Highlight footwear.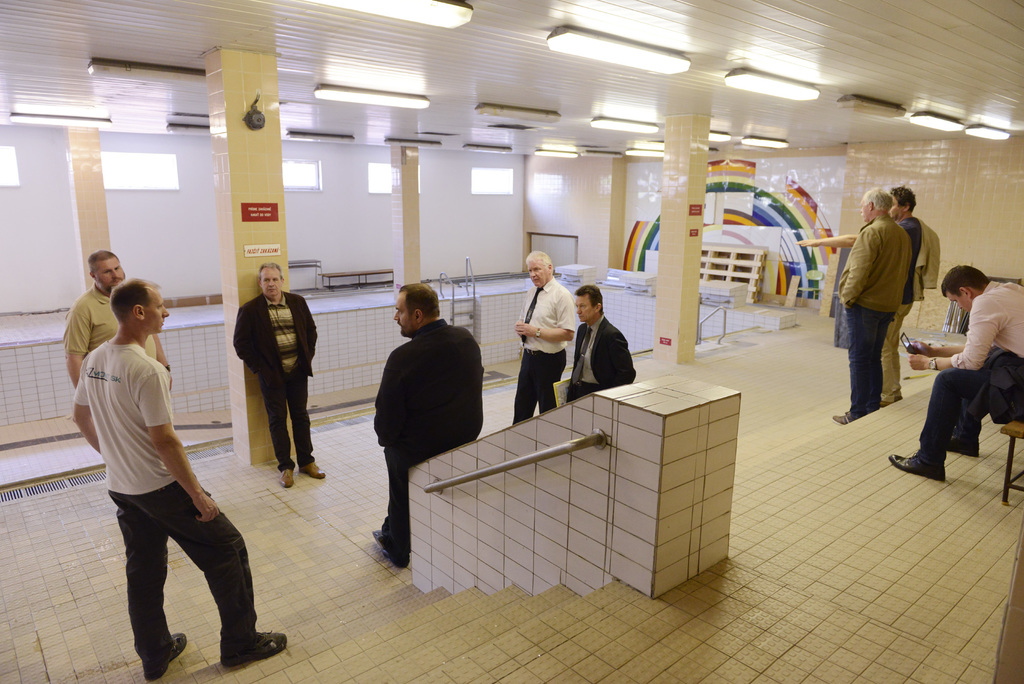
Highlighted region: l=829, t=411, r=855, b=425.
